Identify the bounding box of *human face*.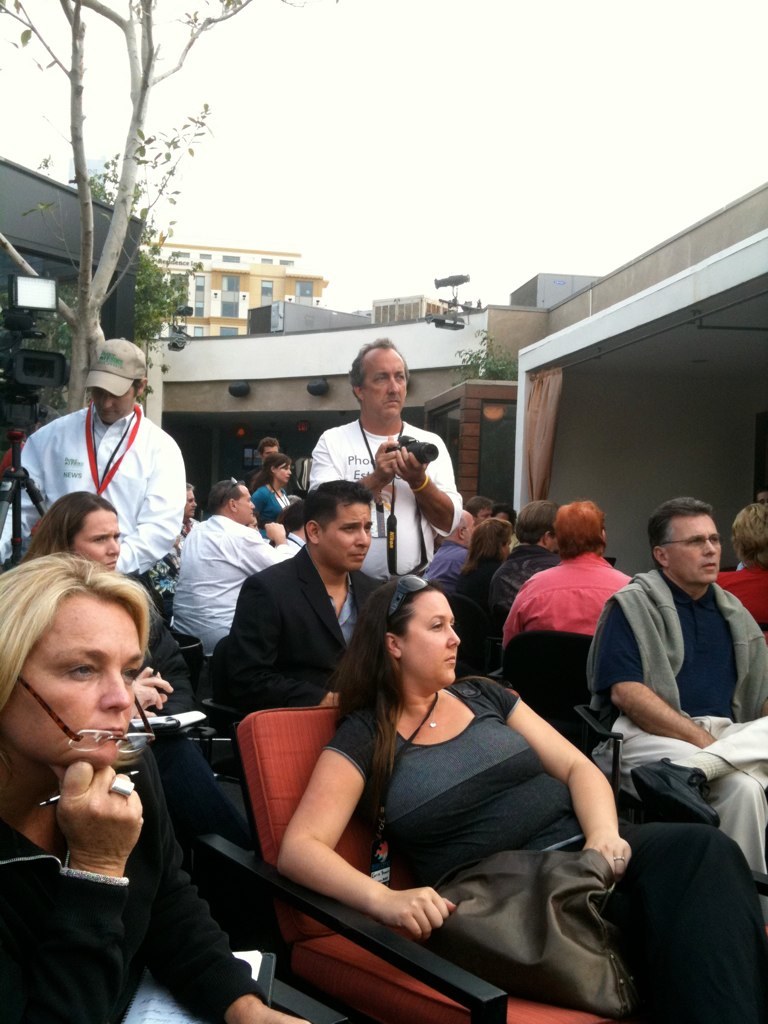
crop(239, 484, 256, 519).
